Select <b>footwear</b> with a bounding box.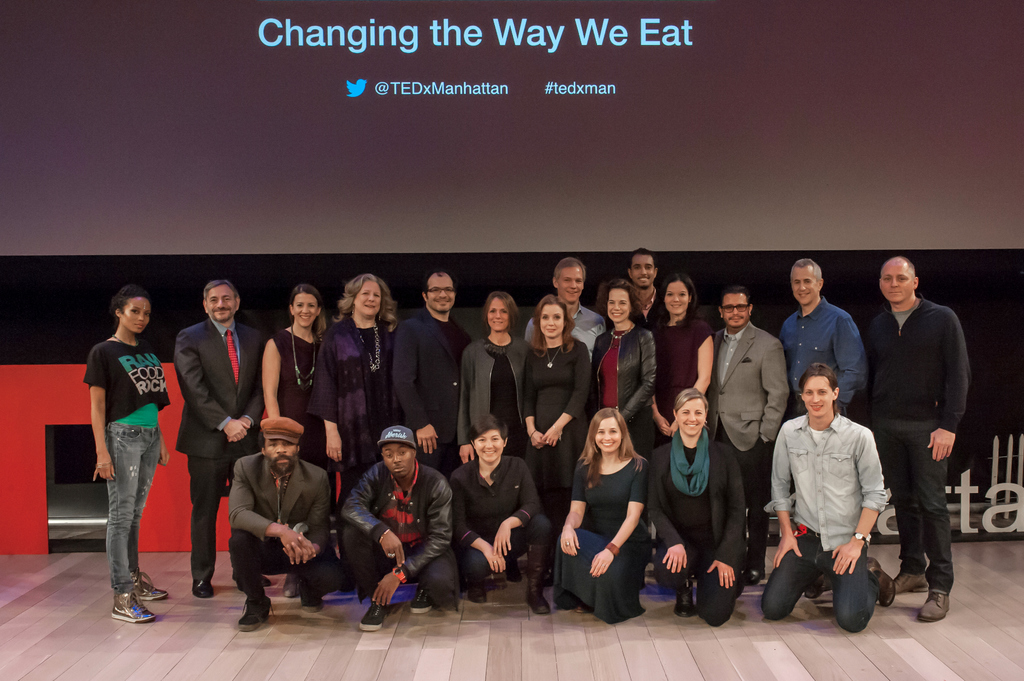
{"x1": 282, "y1": 573, "x2": 300, "y2": 597}.
